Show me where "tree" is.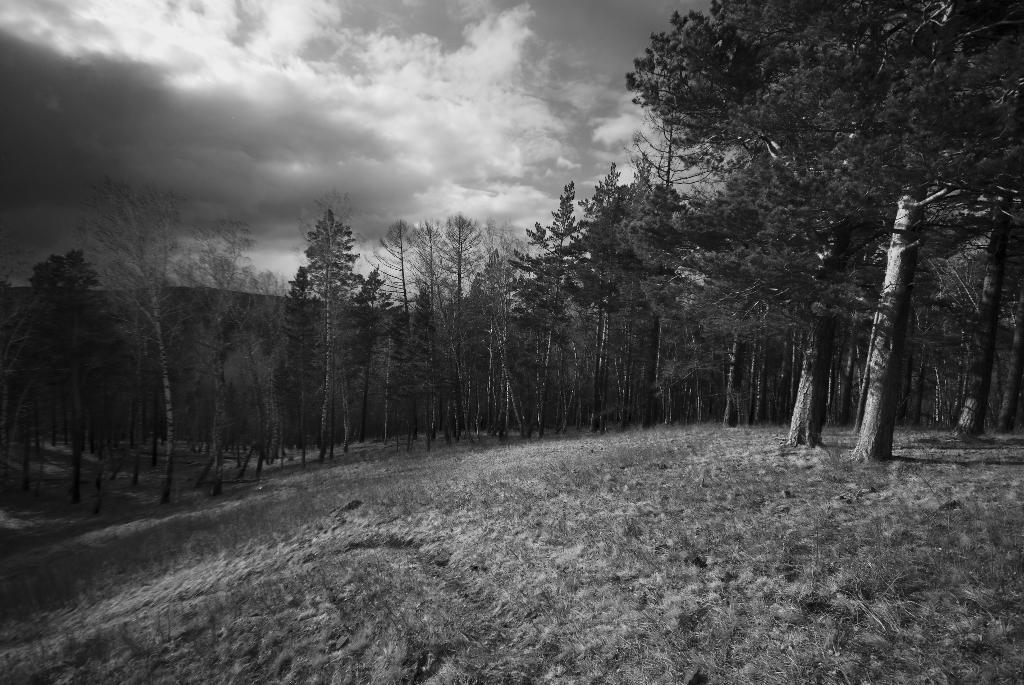
"tree" is at [79,173,188,506].
